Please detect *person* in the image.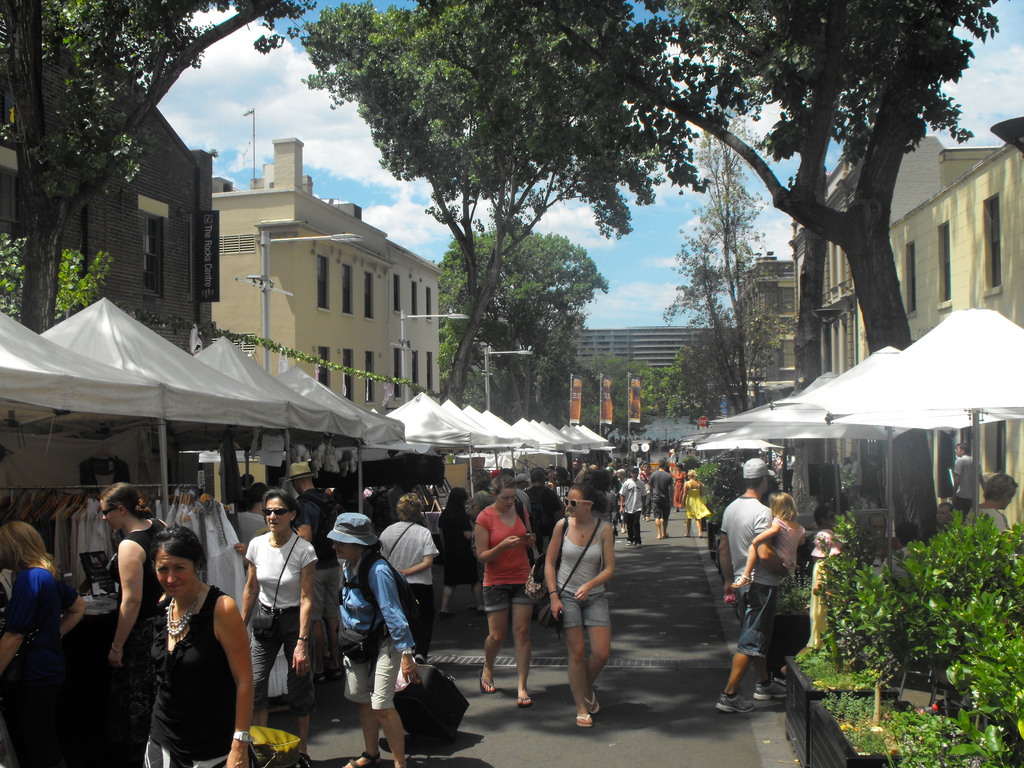
848:450:861:498.
